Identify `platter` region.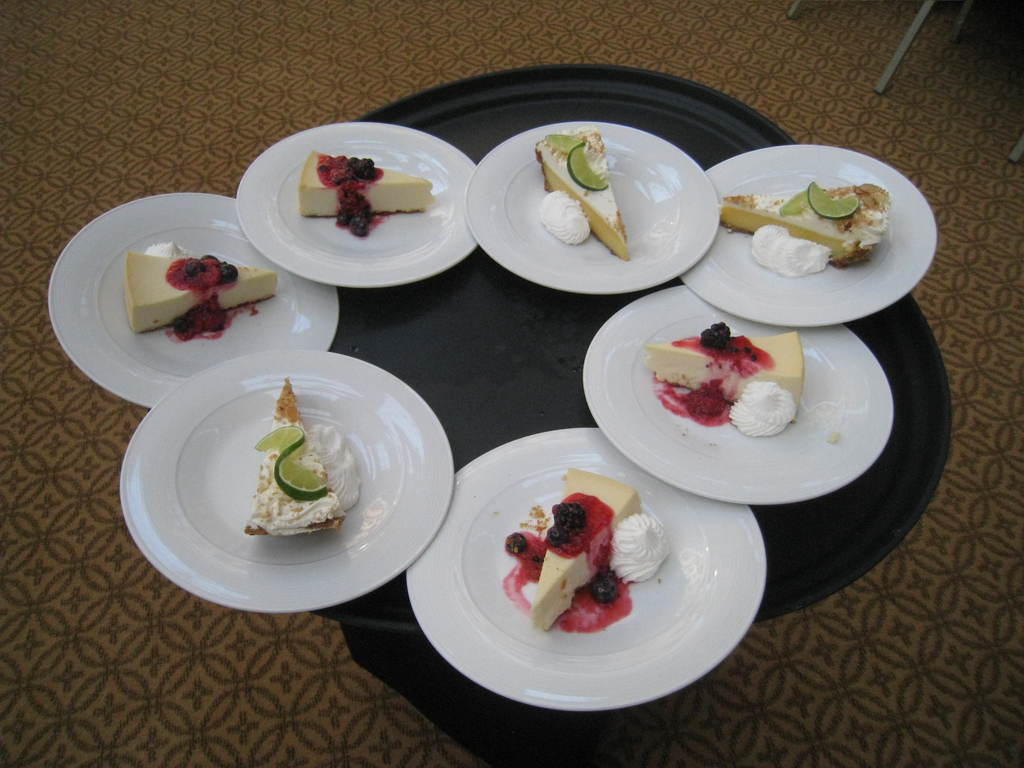
Region: locate(54, 191, 337, 403).
